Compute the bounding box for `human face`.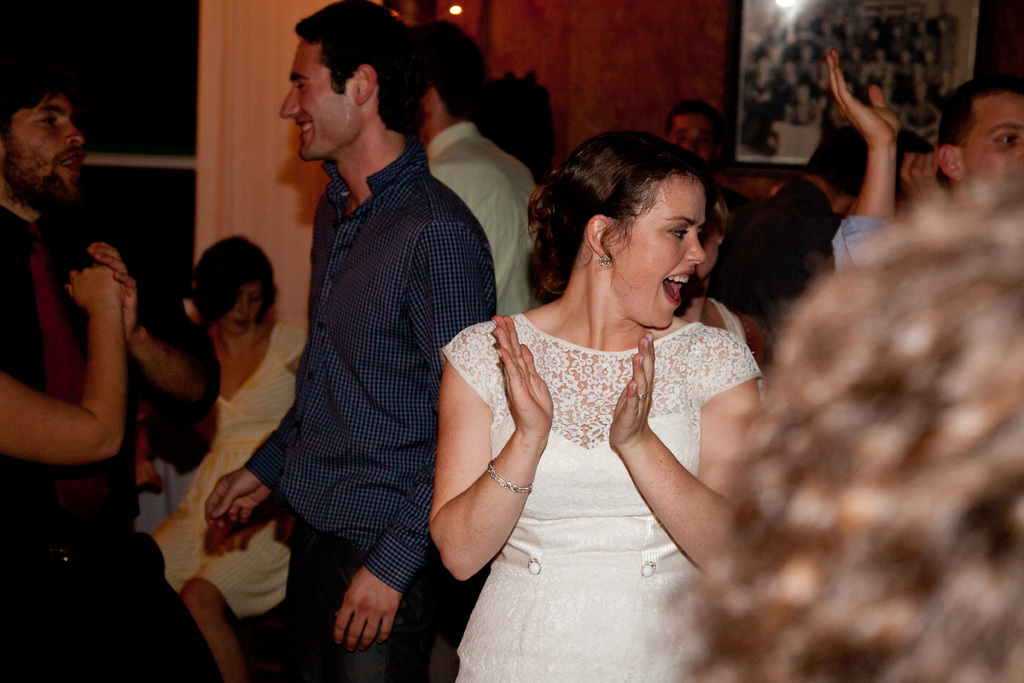
(611, 172, 710, 325).
